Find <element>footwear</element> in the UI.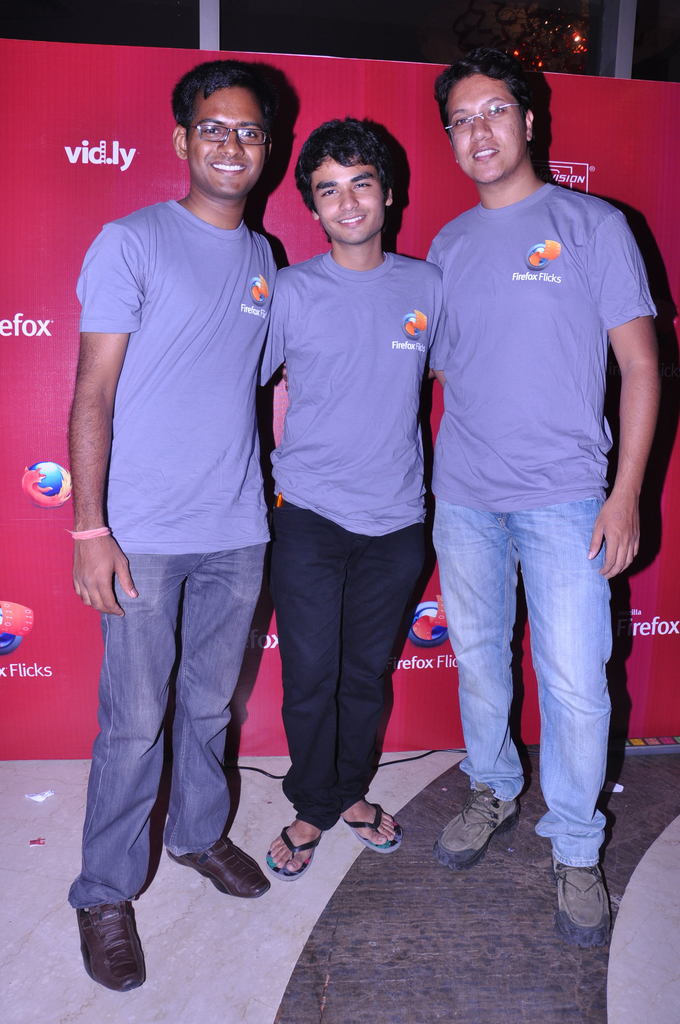
UI element at x1=267 y1=818 x2=330 y2=884.
